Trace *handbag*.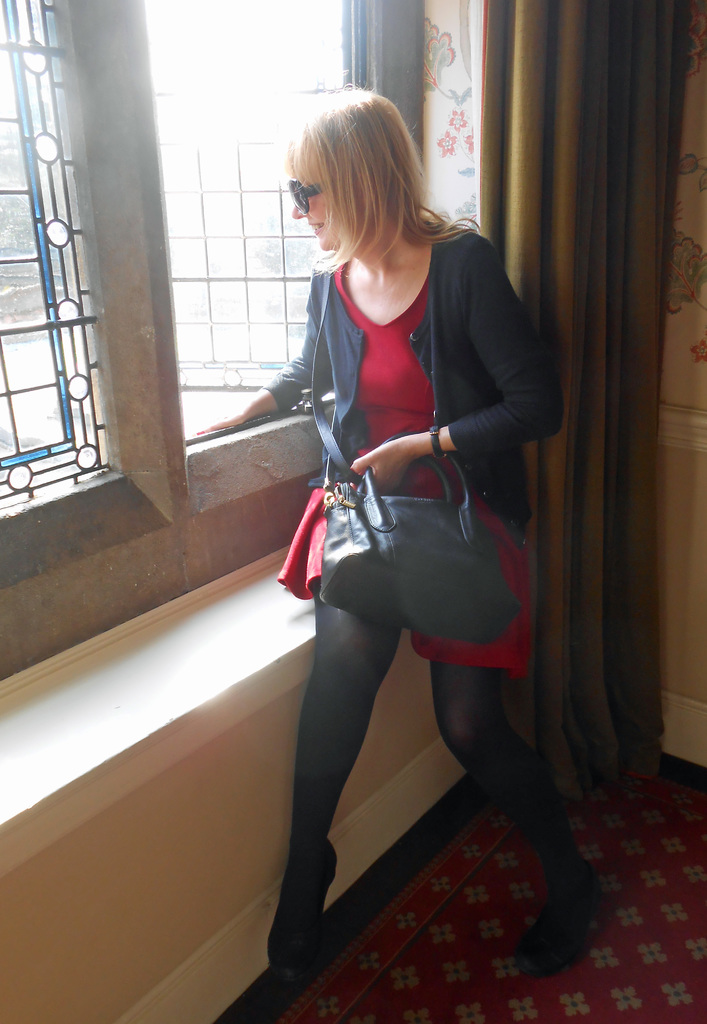
Traced to region(280, 273, 520, 653).
